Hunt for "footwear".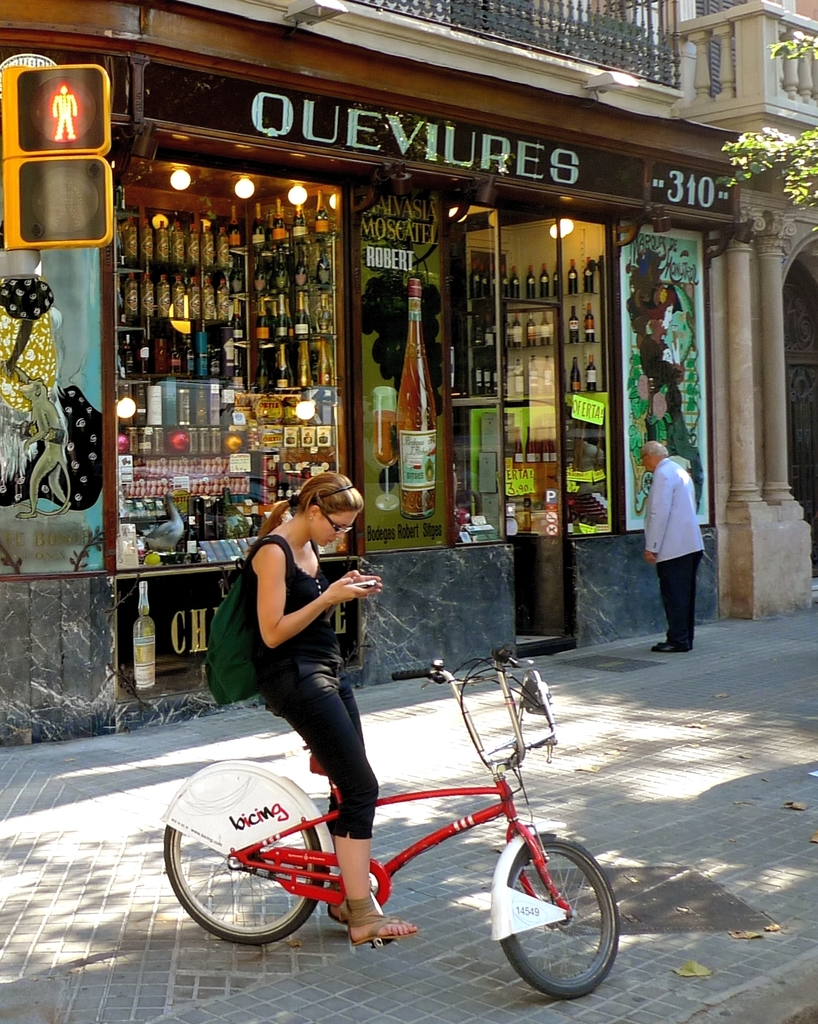
Hunted down at 351/902/416/944.
